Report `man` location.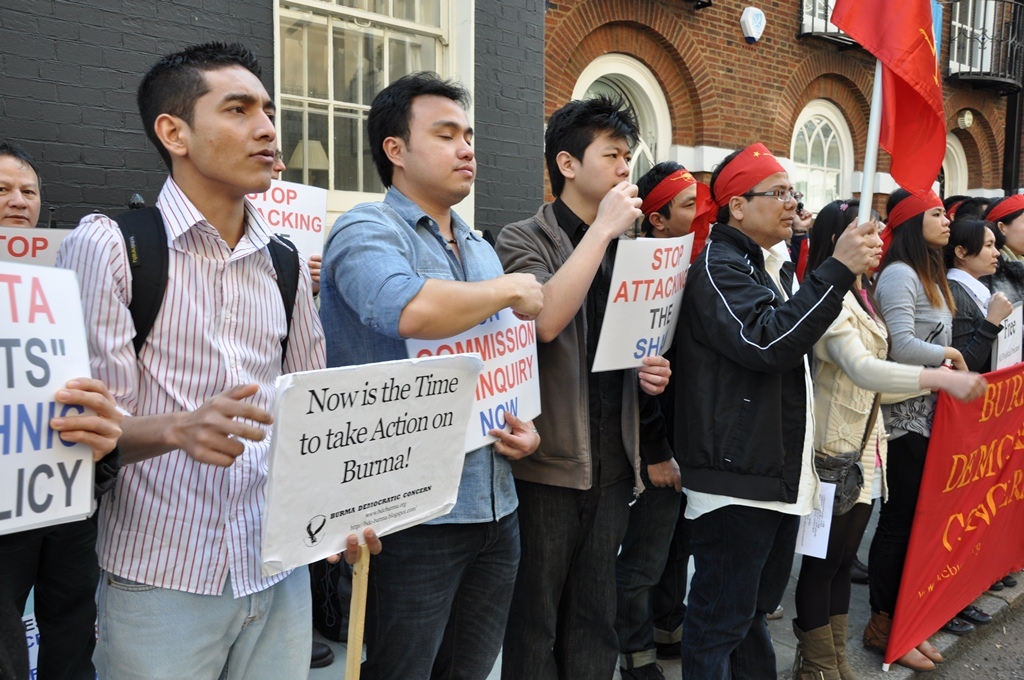
Report: x1=49, y1=39, x2=382, y2=679.
